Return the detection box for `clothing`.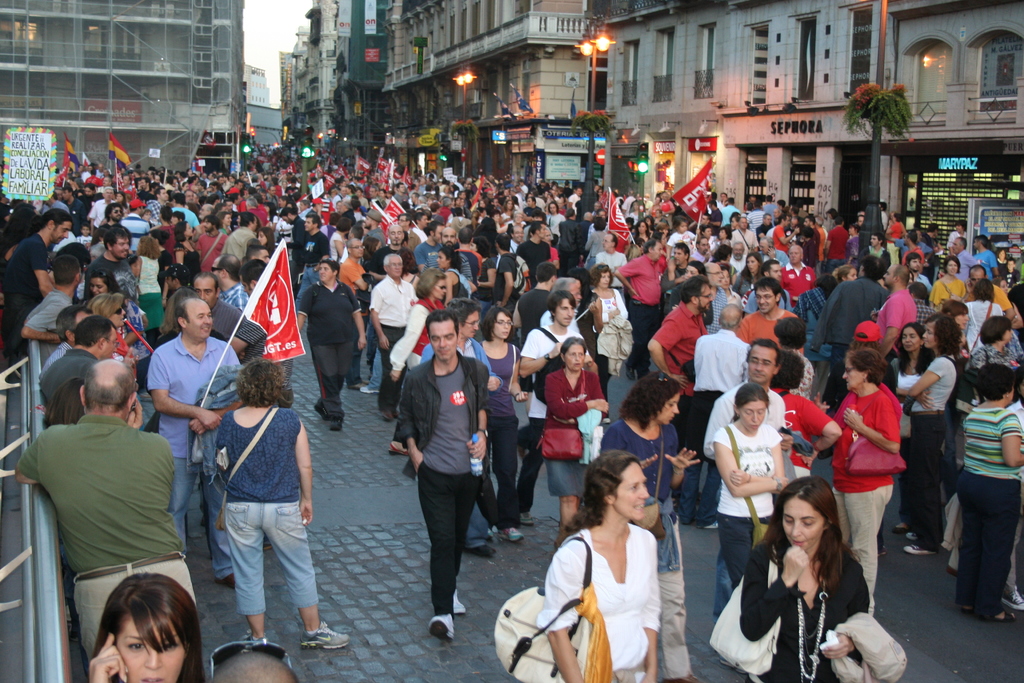
737 306 808 352.
